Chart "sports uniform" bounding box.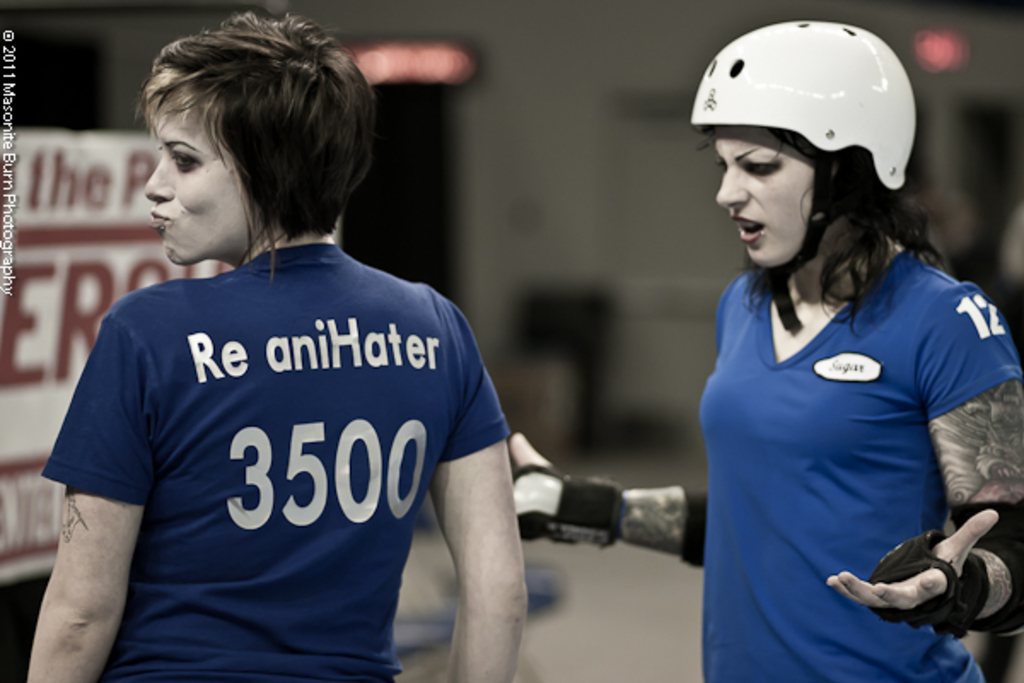
Charted: BBox(39, 241, 515, 681).
